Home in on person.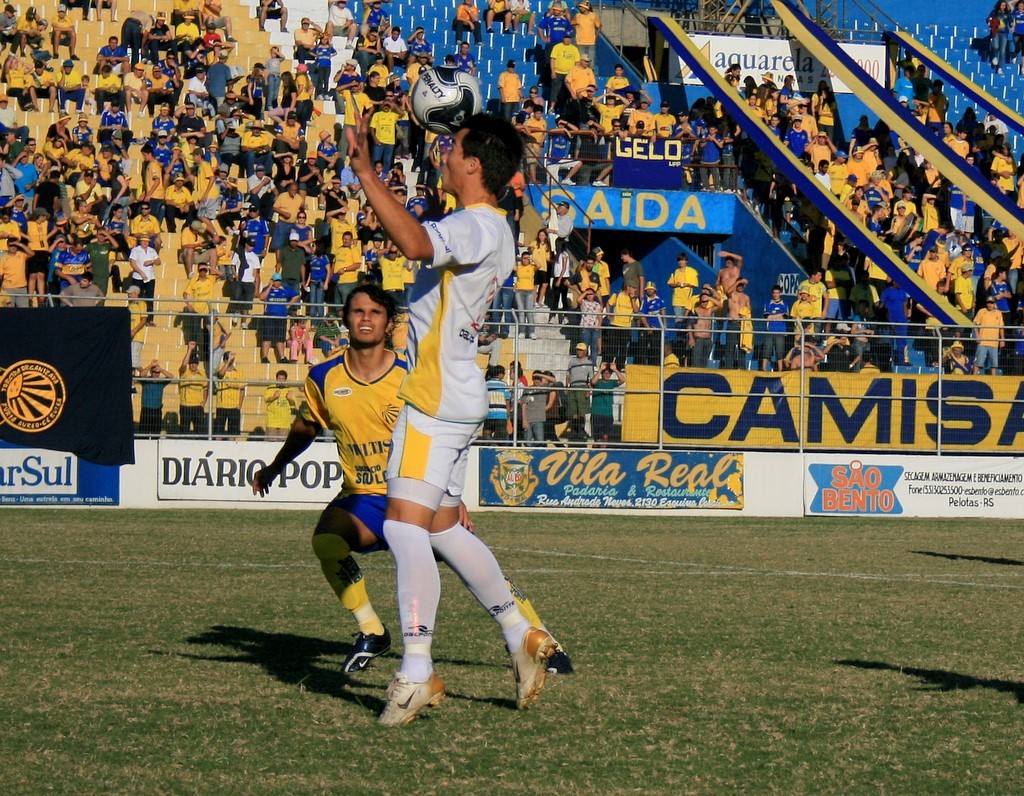
Homed in at <bbox>177, 263, 223, 338</bbox>.
